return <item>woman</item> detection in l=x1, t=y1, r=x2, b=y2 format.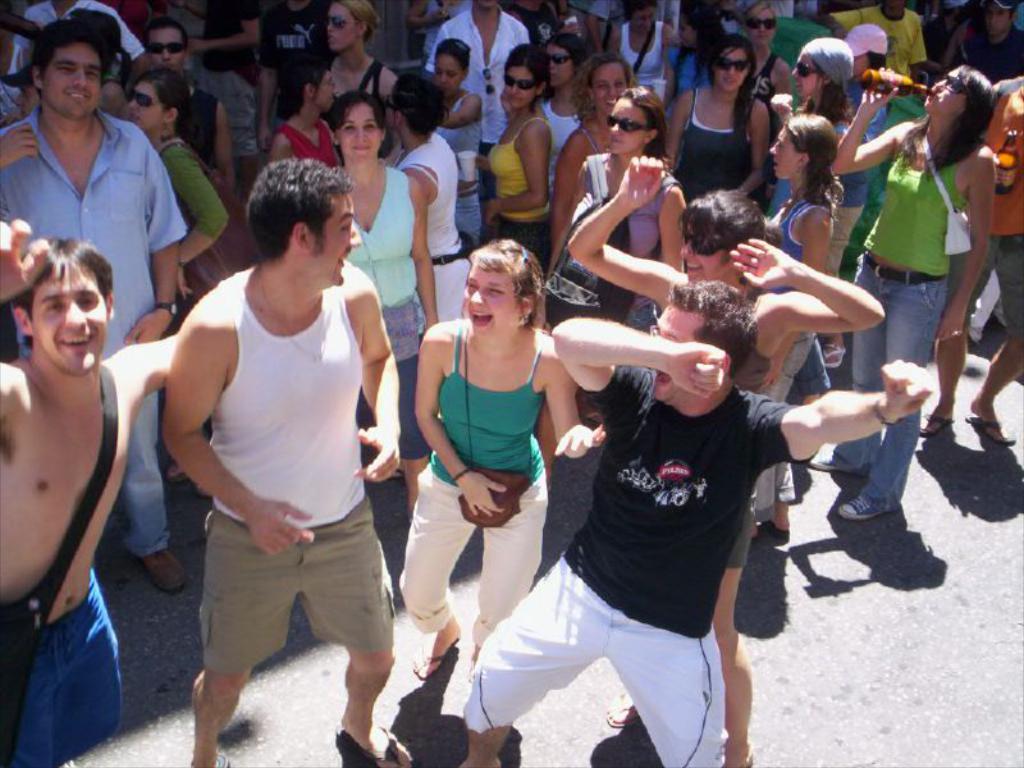
l=326, t=0, r=397, b=125.
